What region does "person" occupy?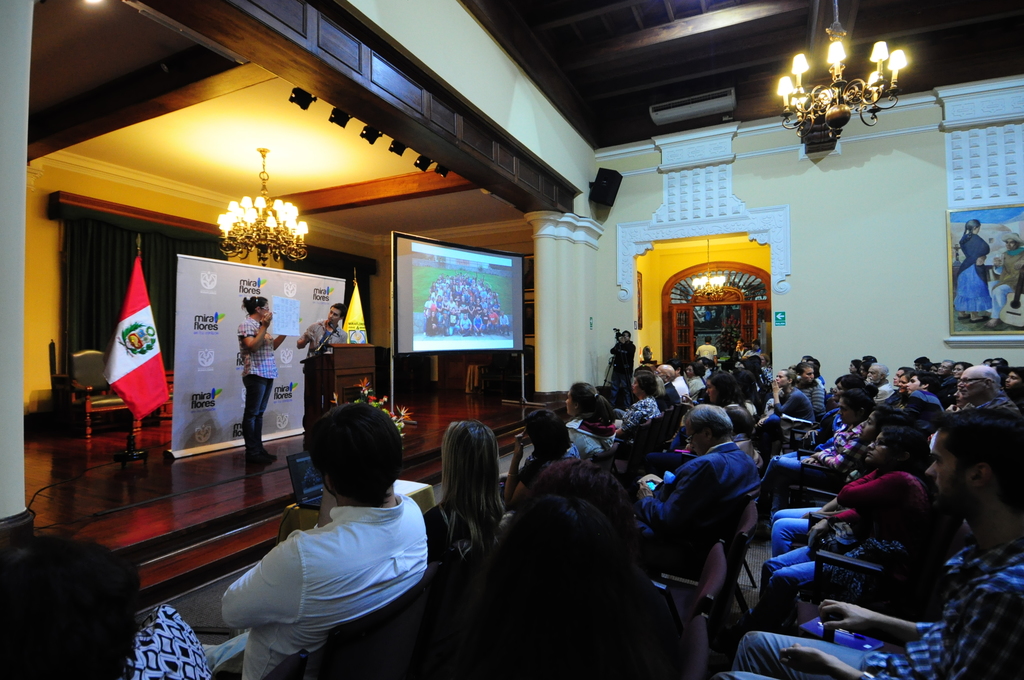
left=292, top=305, right=355, bottom=369.
